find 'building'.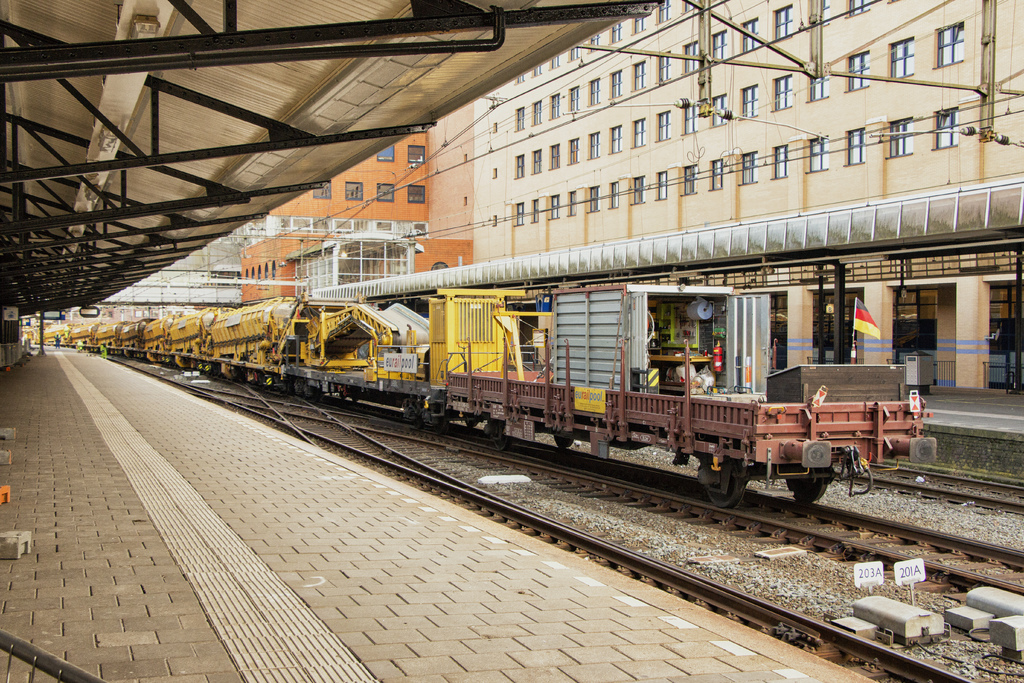
bbox=[473, 0, 1023, 400].
